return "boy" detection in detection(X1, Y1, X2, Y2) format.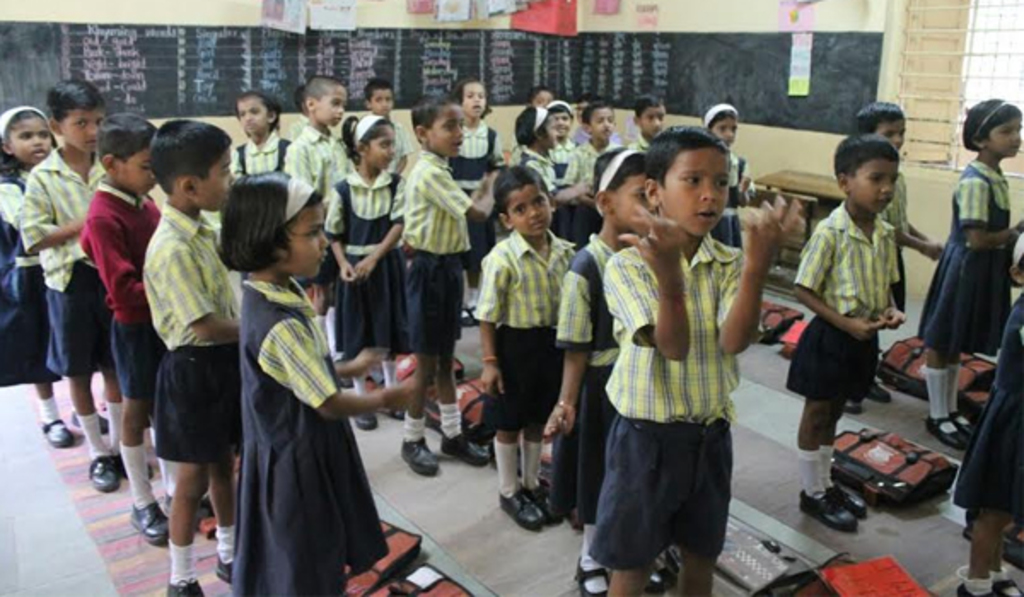
detection(567, 96, 623, 184).
